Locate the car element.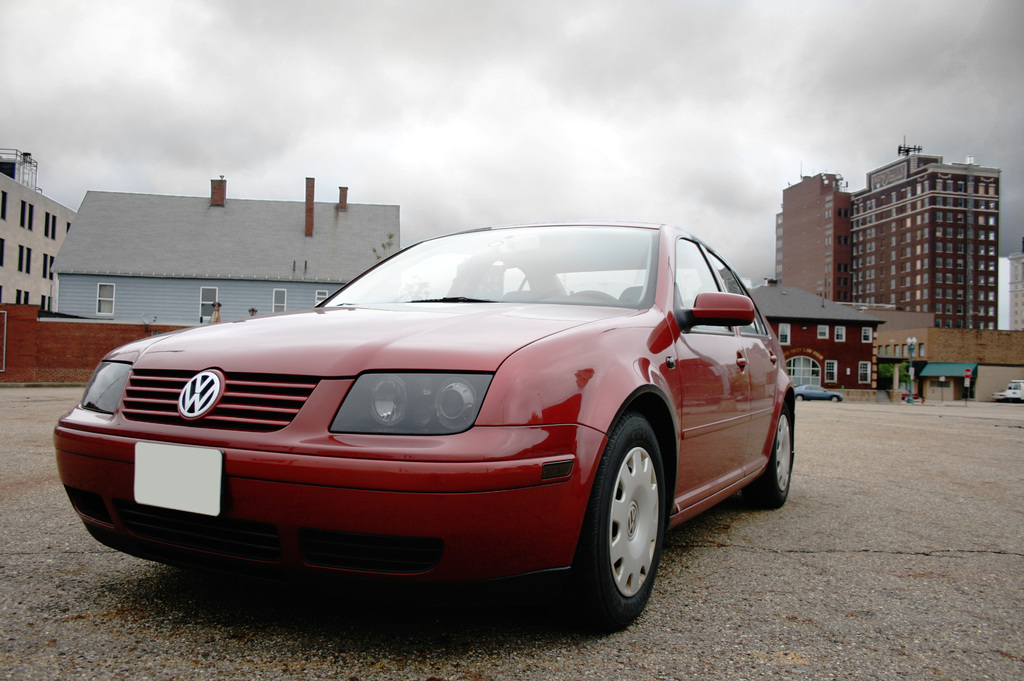
Element bbox: <region>58, 215, 795, 618</region>.
